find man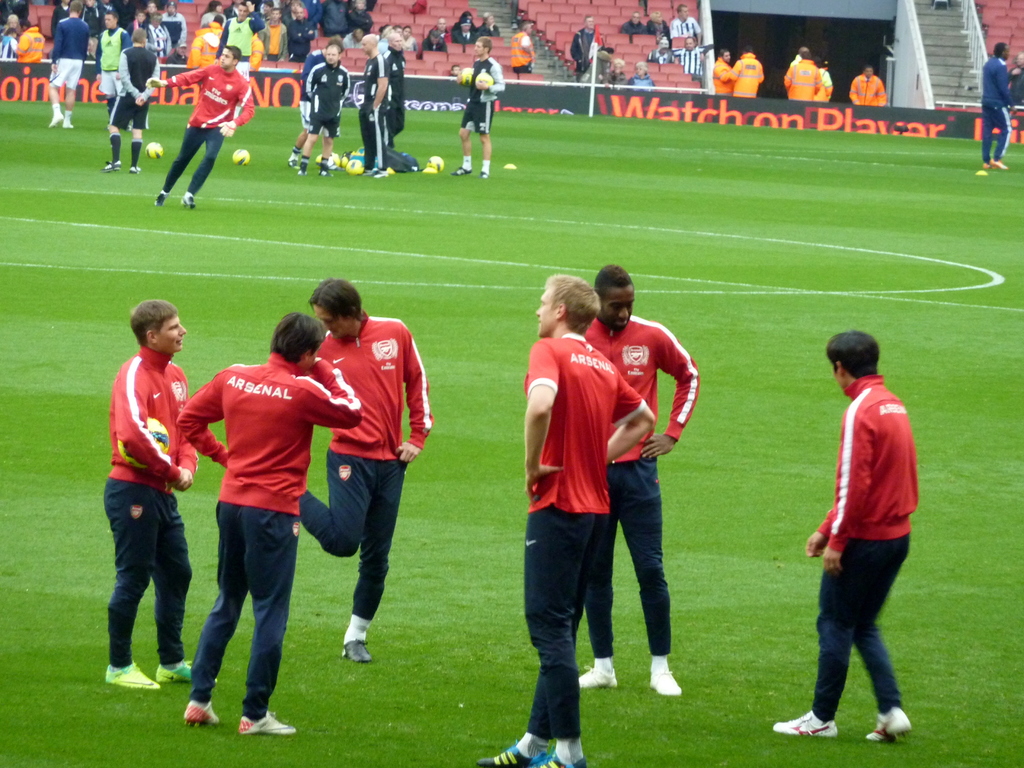
<bbox>356, 34, 390, 179</bbox>
